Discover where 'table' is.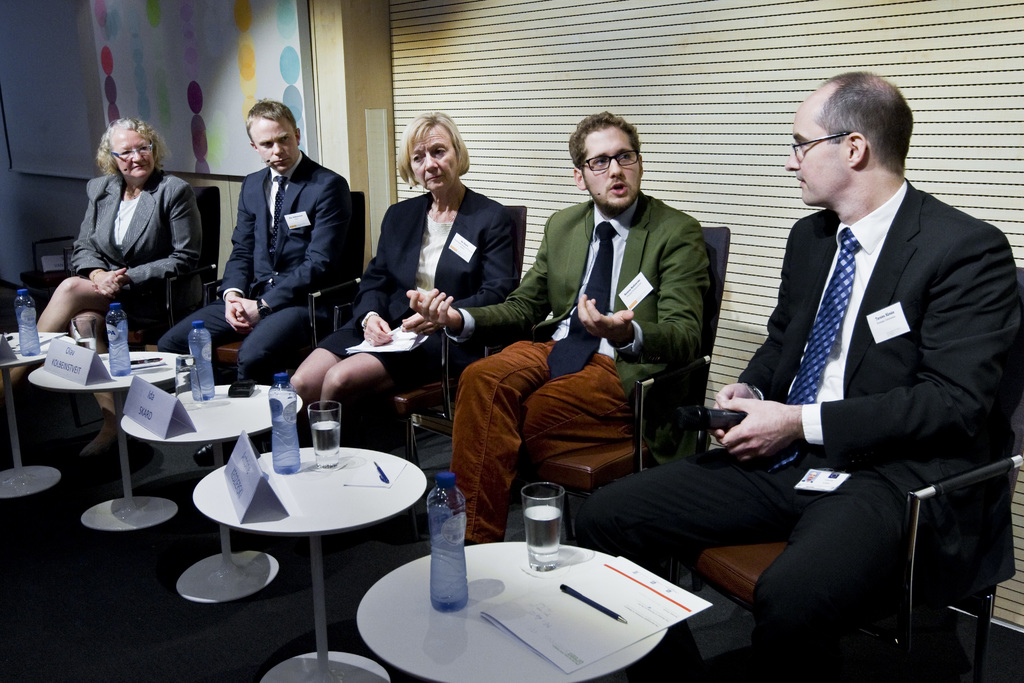
Discovered at [left=0, top=333, right=76, bottom=500].
